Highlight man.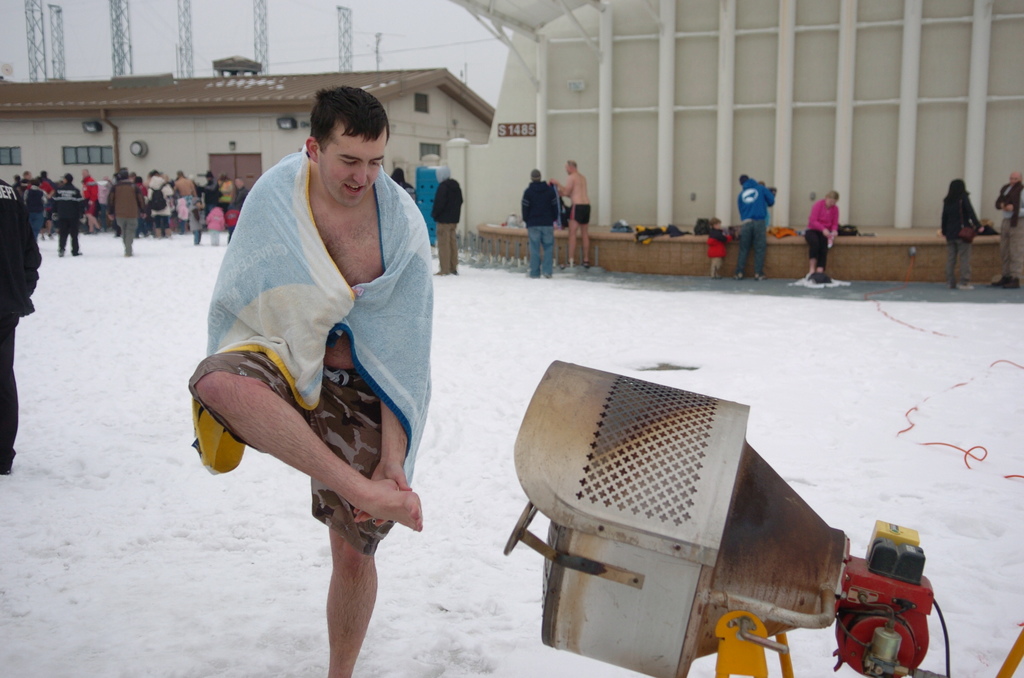
Highlighted region: 430,163,465,273.
